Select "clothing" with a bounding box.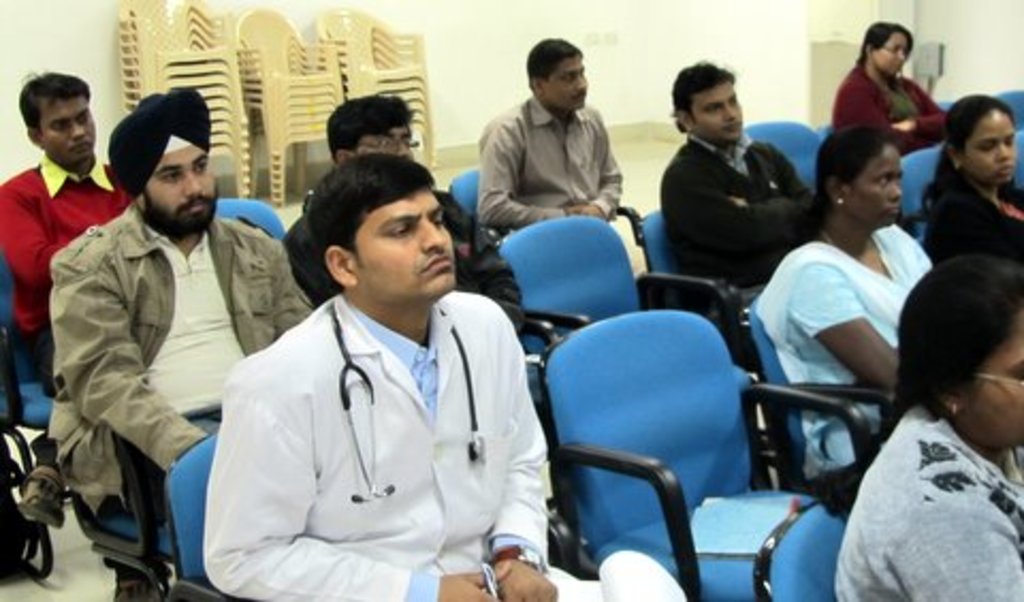
(x1=192, y1=295, x2=550, y2=600).
